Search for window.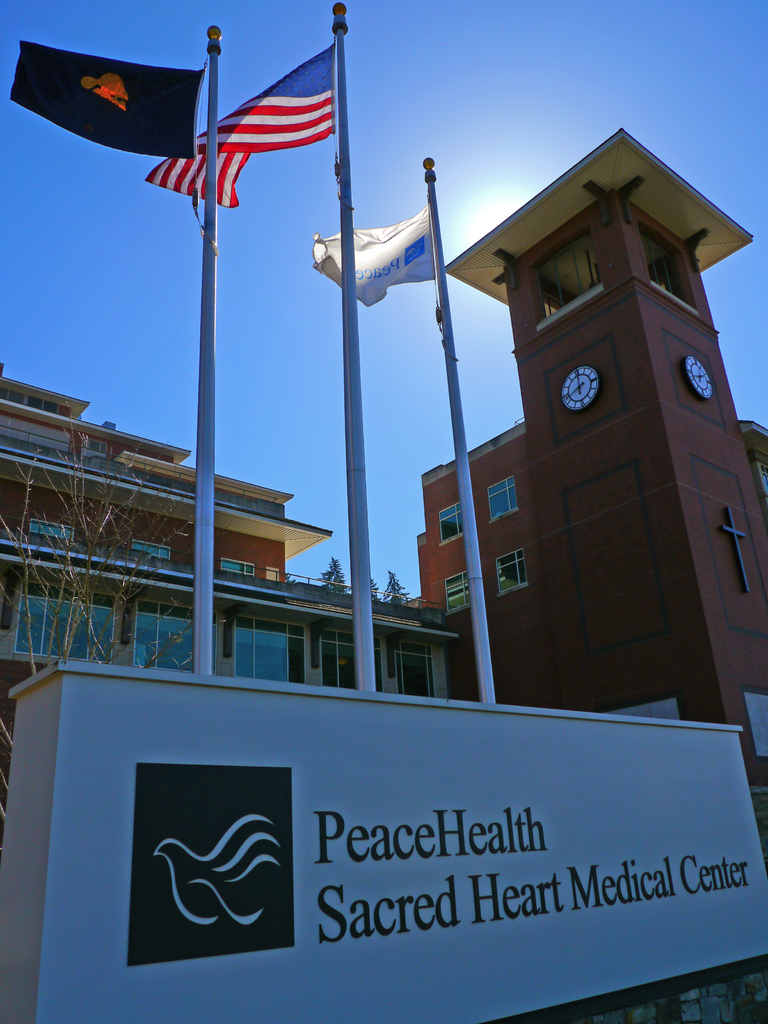
Found at {"x1": 497, "y1": 547, "x2": 529, "y2": 594}.
